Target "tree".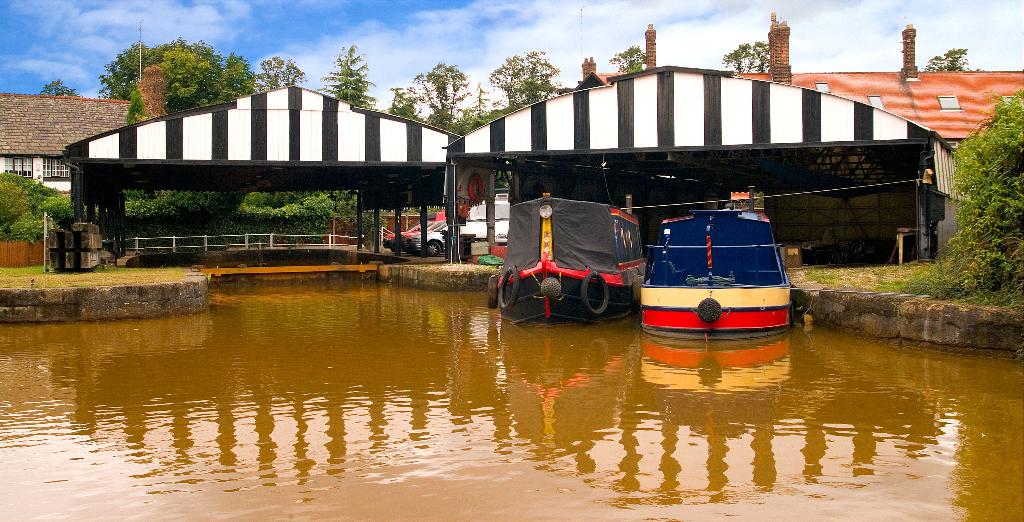
Target region: x1=257, y1=51, x2=304, y2=95.
